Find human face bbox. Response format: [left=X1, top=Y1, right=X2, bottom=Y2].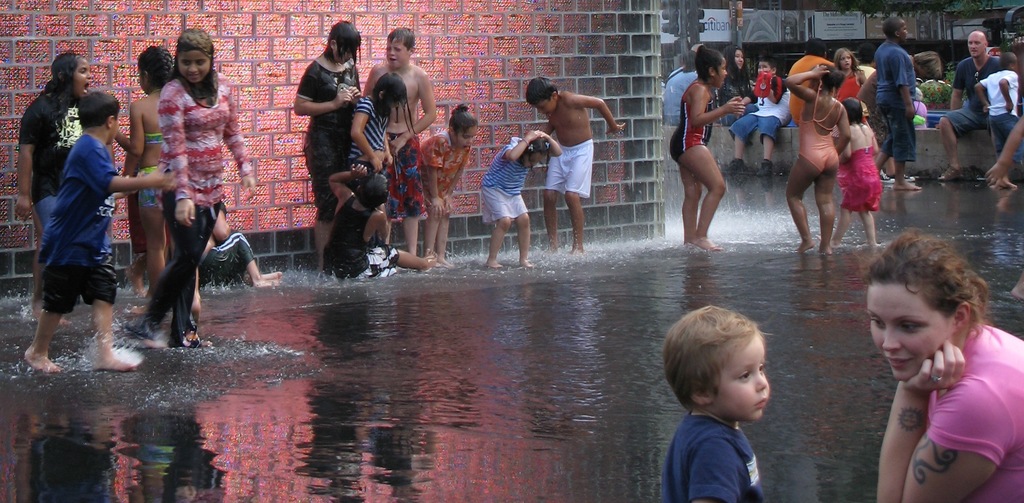
[left=837, top=55, right=855, bottom=67].
